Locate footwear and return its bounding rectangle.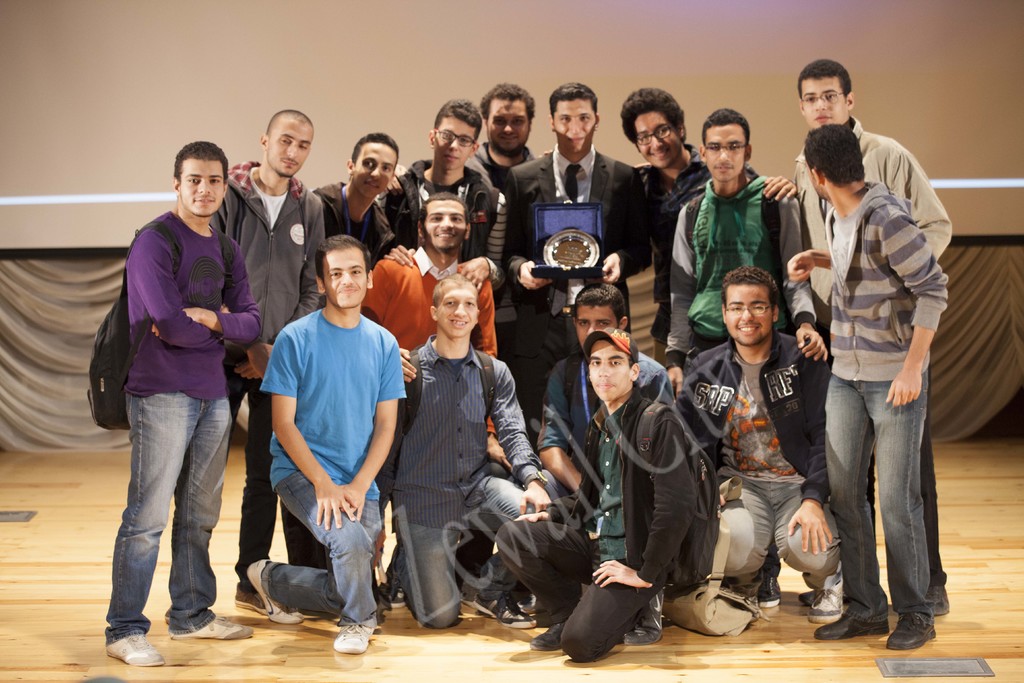
(172,619,257,641).
